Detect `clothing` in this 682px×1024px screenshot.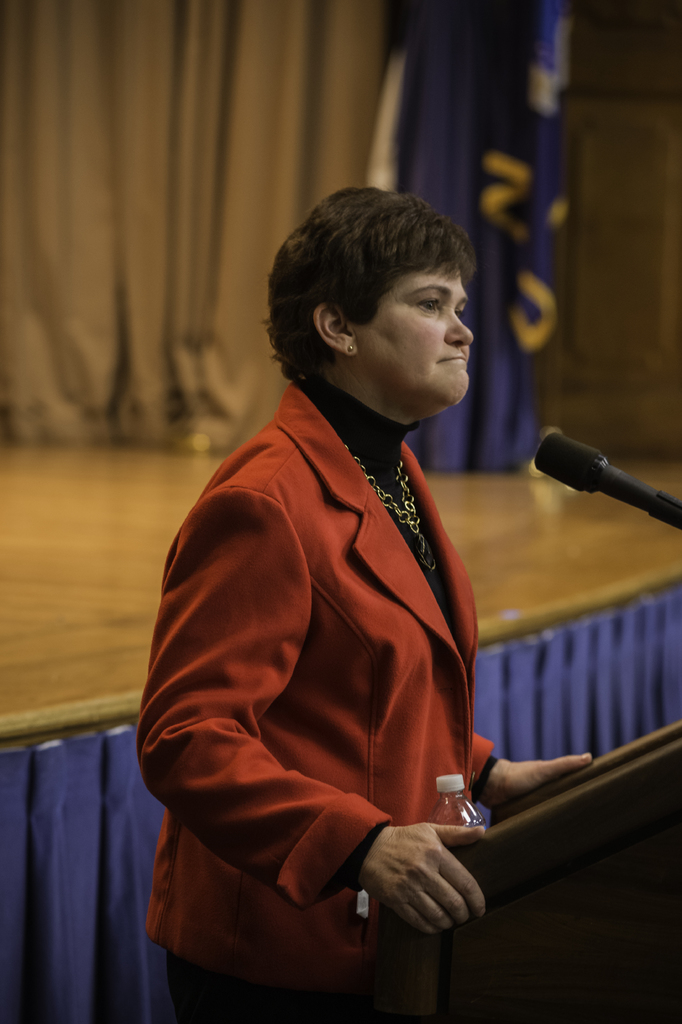
Detection: (144,314,511,1022).
